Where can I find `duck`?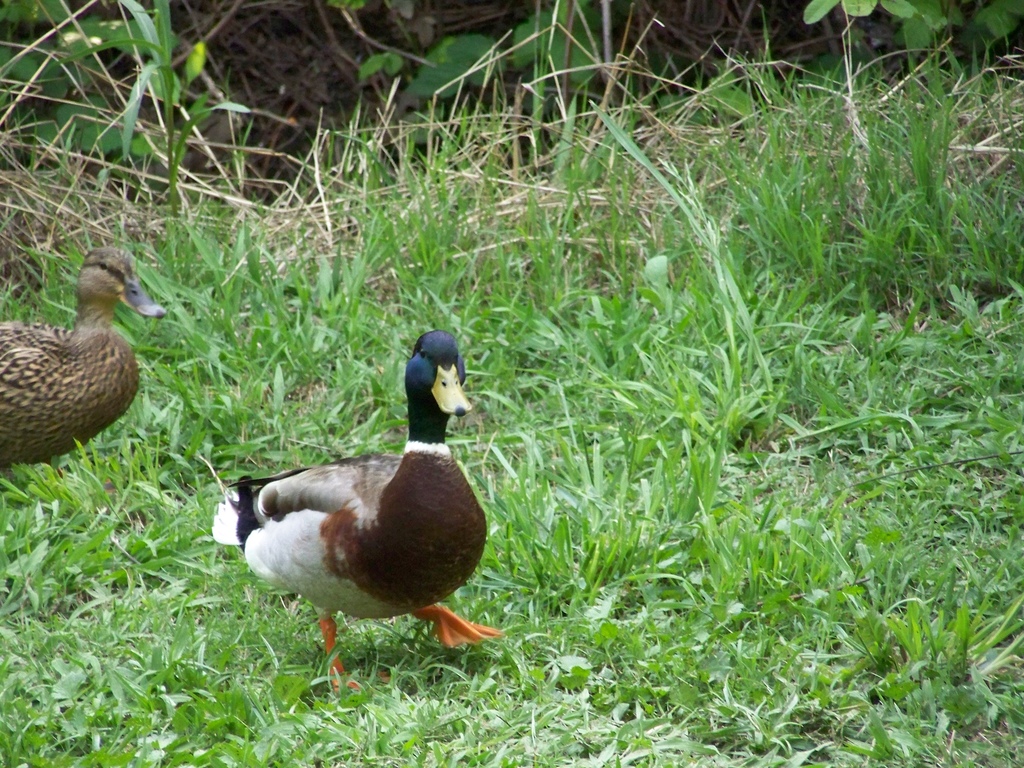
You can find it at pyautogui.locateOnScreen(182, 324, 496, 693).
